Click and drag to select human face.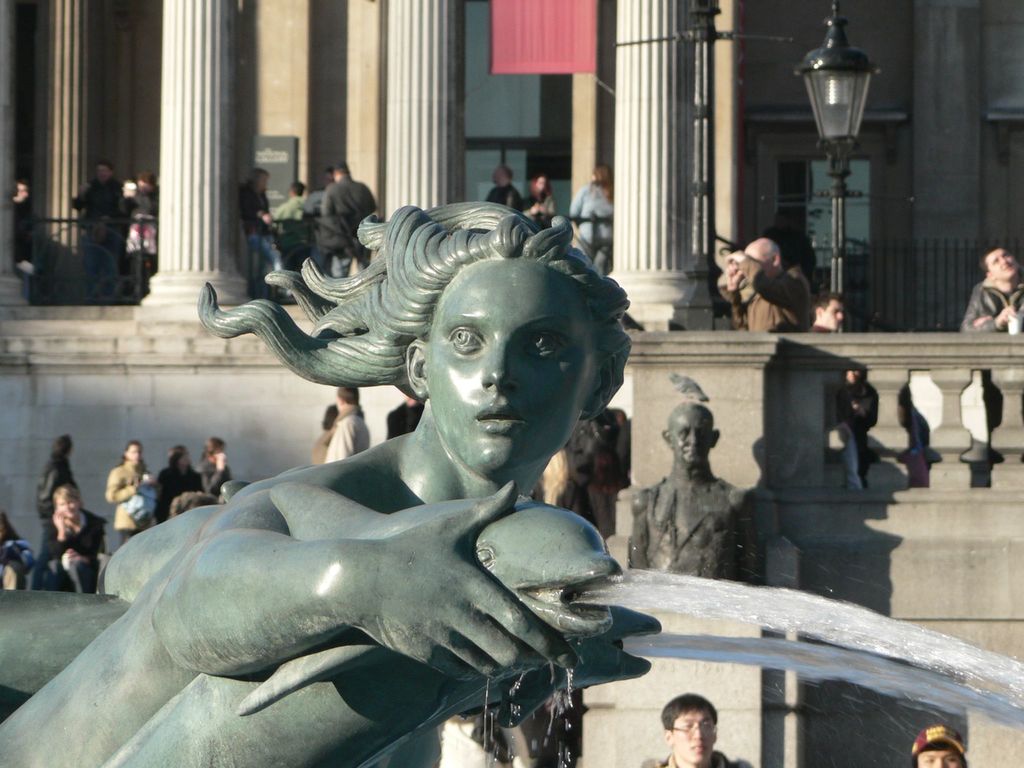
Selection: bbox(911, 749, 961, 767).
